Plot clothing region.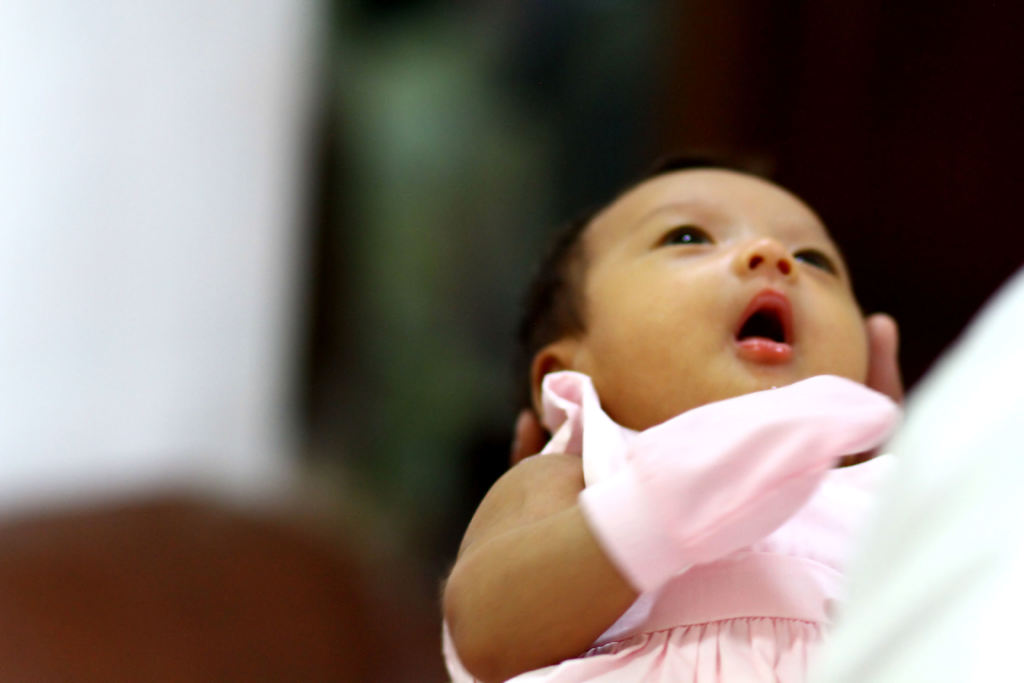
Plotted at (x1=433, y1=363, x2=908, y2=682).
